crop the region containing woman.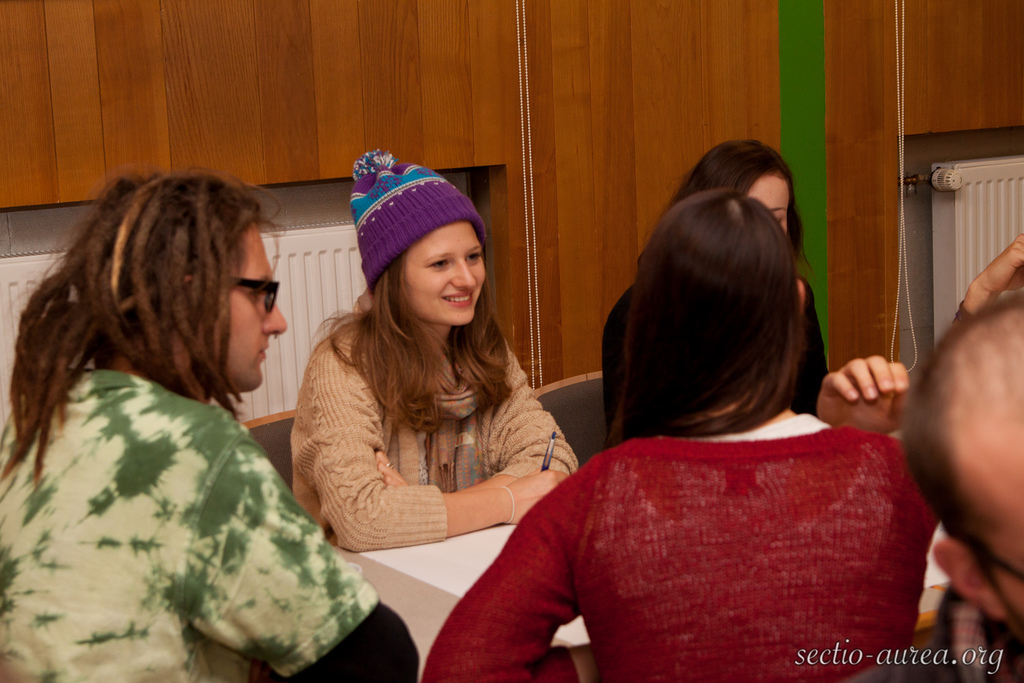
Crop region: crop(291, 153, 583, 552).
